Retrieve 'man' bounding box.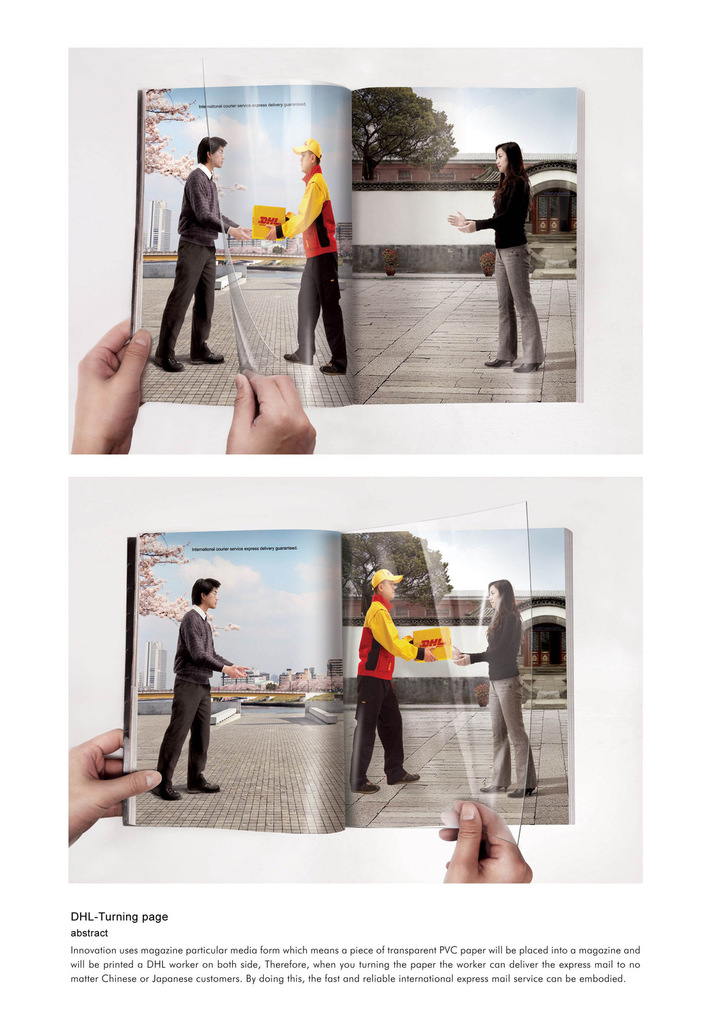
Bounding box: BBox(351, 578, 468, 799).
